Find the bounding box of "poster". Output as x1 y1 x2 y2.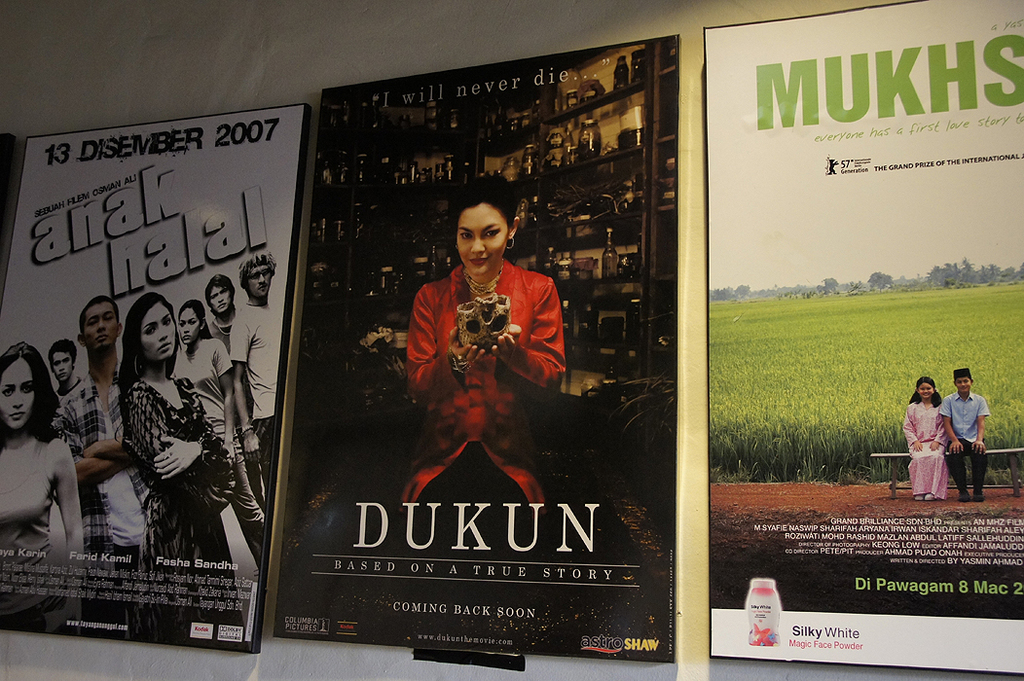
706 0 1023 675.
